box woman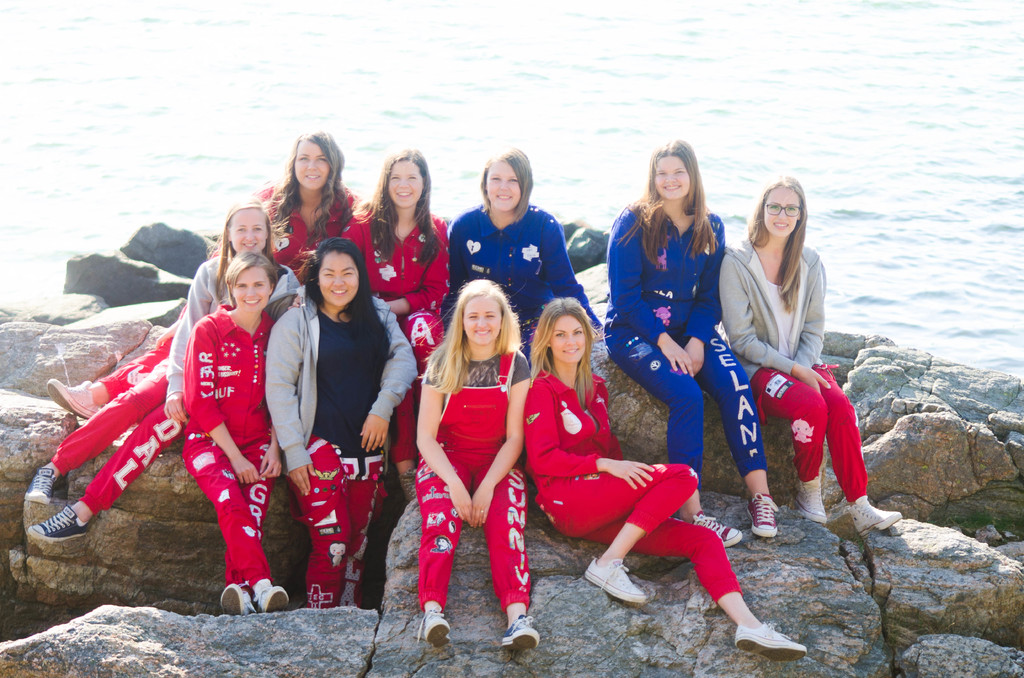
detection(261, 243, 420, 611)
